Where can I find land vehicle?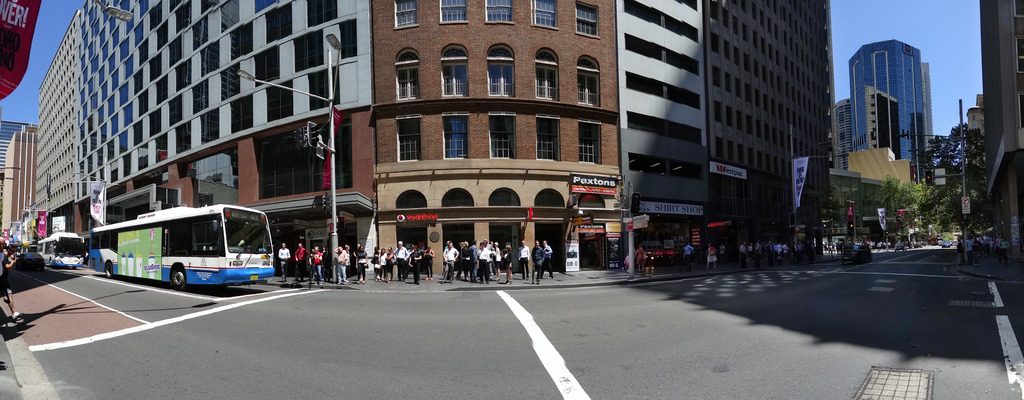
You can find it at x1=21 y1=248 x2=44 y2=265.
